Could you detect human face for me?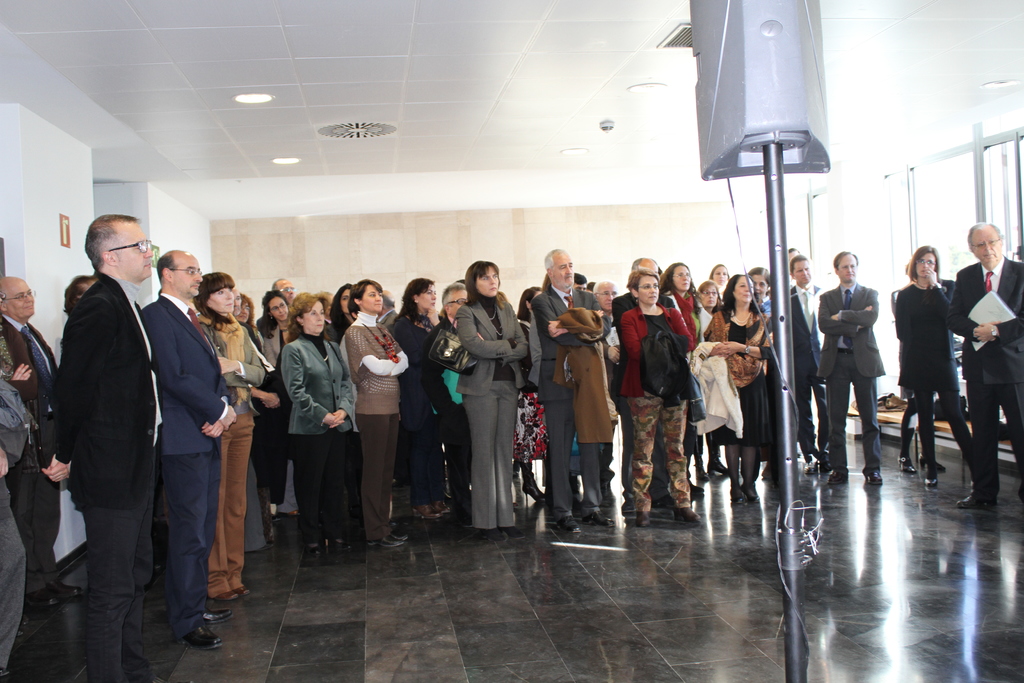
Detection result: <box>715,267,726,289</box>.
